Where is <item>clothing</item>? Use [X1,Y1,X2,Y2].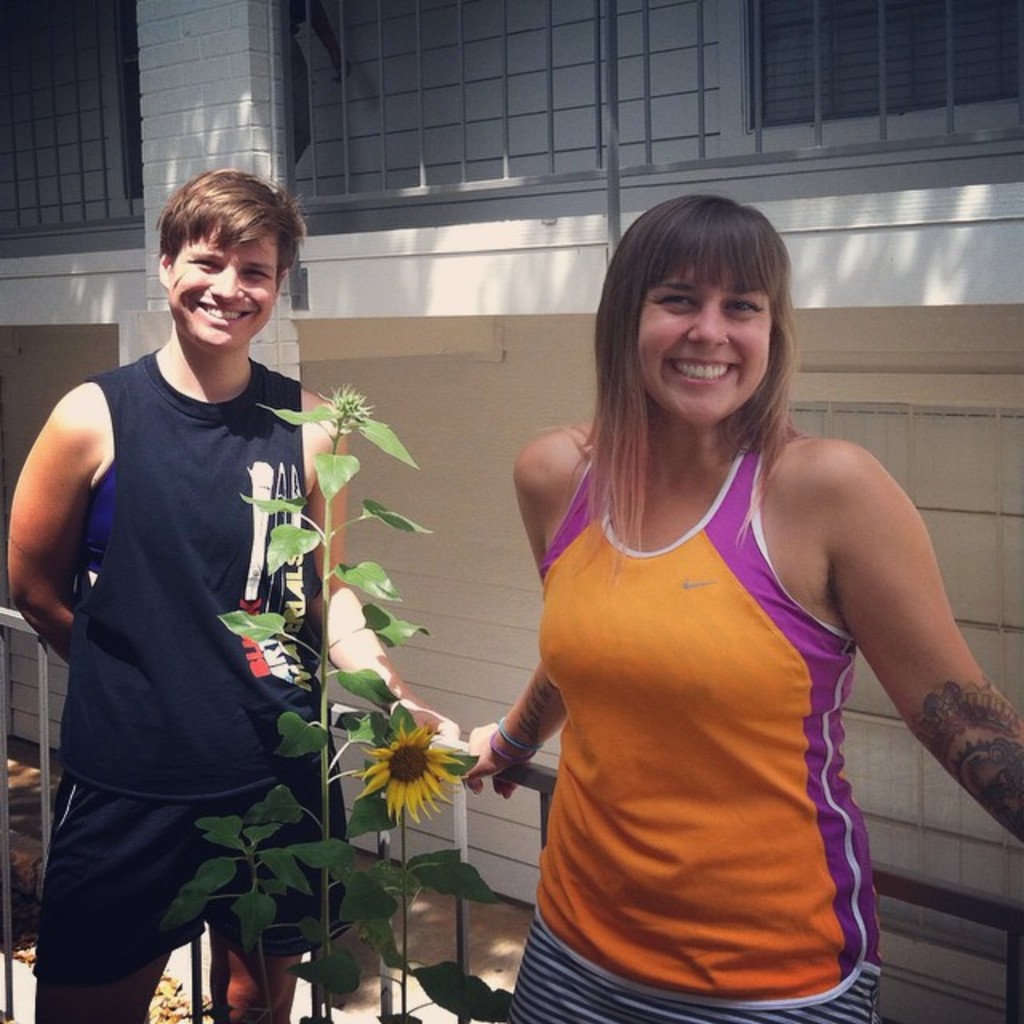
[528,426,898,949].
